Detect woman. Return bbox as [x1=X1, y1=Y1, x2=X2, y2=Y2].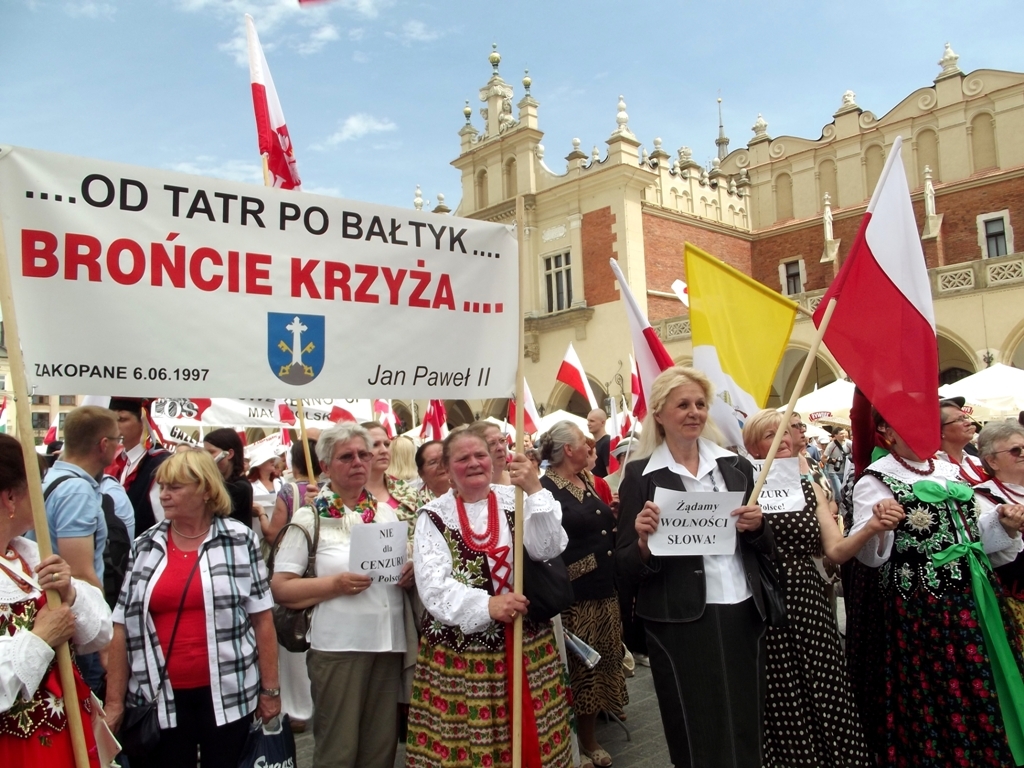
[x1=469, y1=424, x2=515, y2=488].
